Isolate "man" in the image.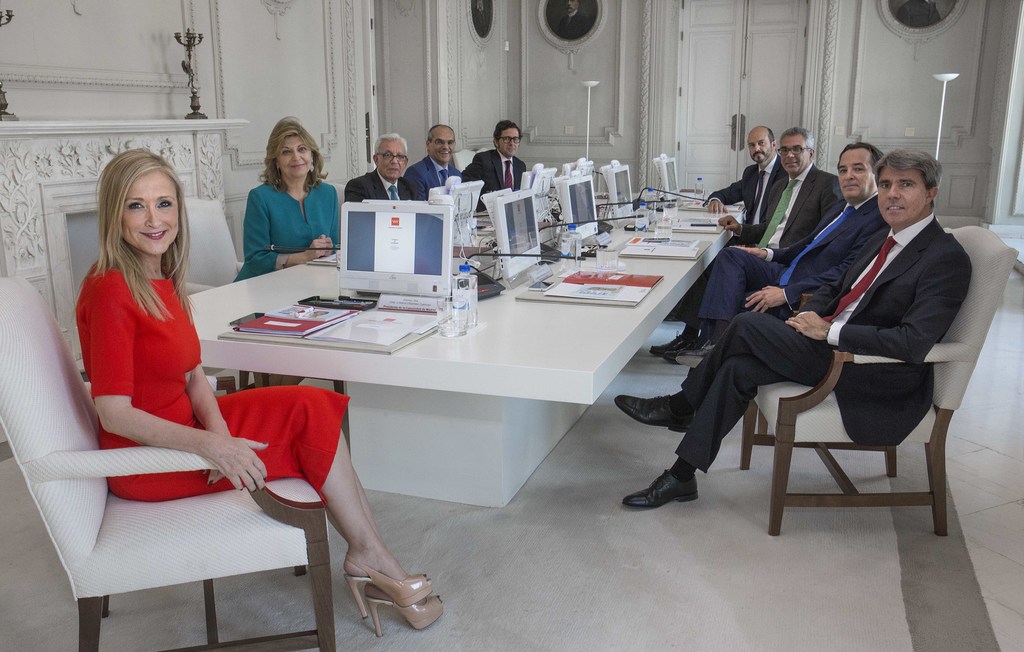
Isolated region: pyautogui.locateOnScreen(402, 126, 461, 200).
